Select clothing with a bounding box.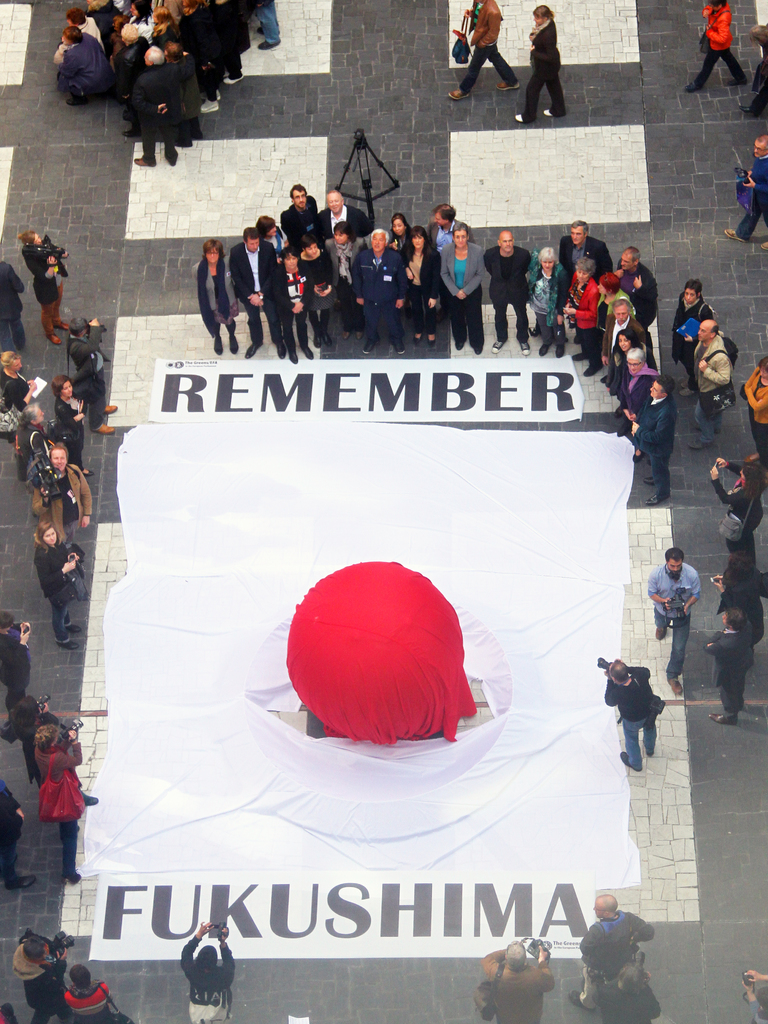
select_region(704, 627, 749, 721).
